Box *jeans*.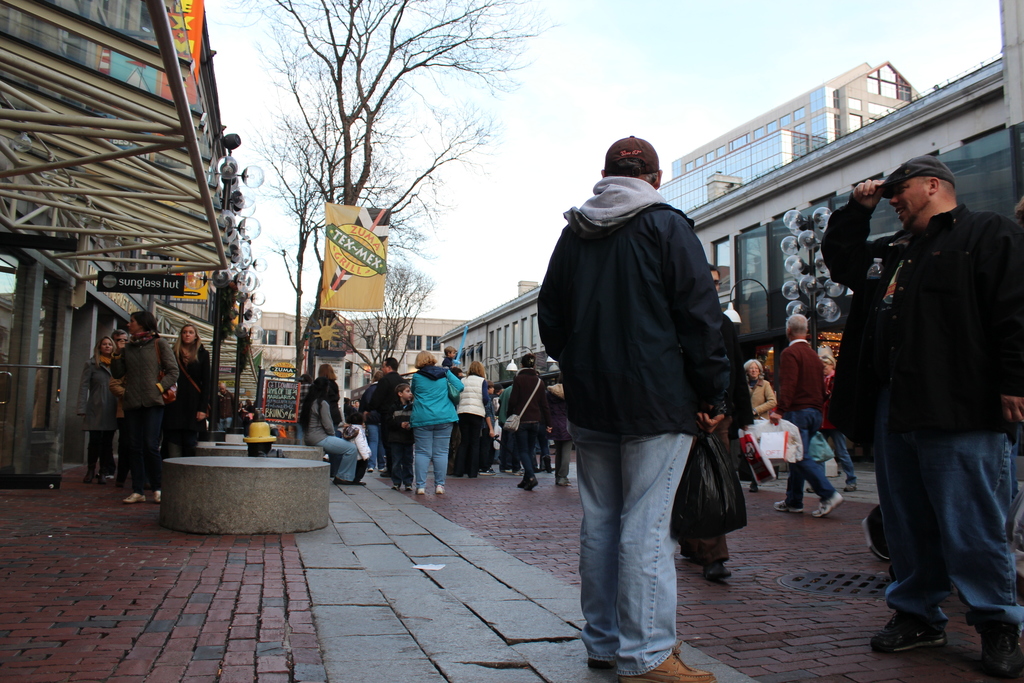
(left=875, top=410, right=1005, bottom=657).
